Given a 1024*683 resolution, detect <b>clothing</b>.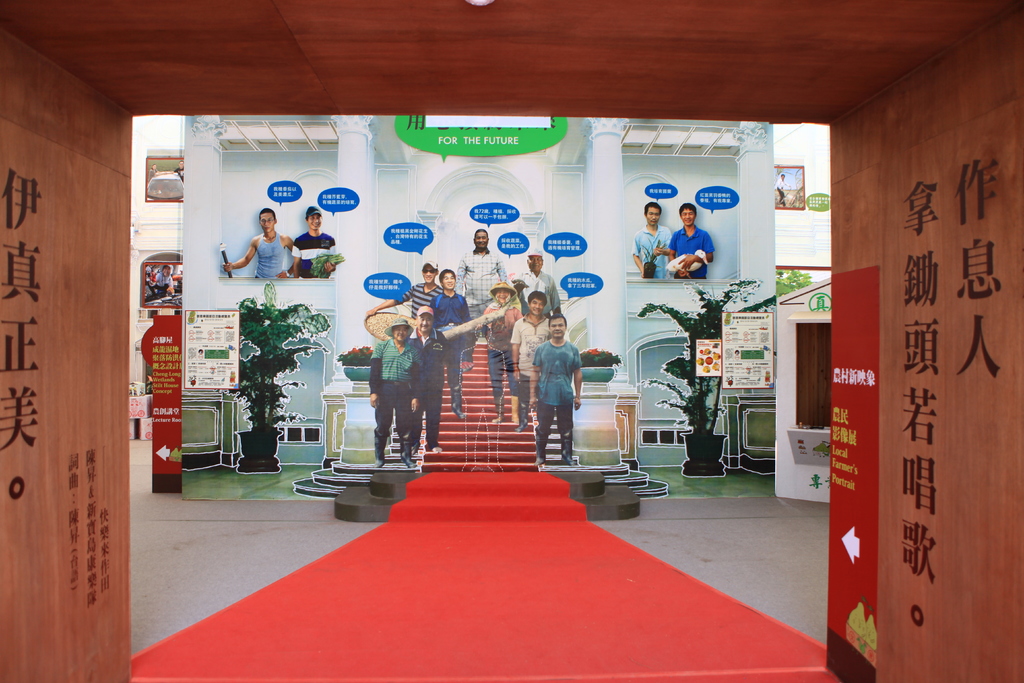
region(256, 231, 298, 286).
